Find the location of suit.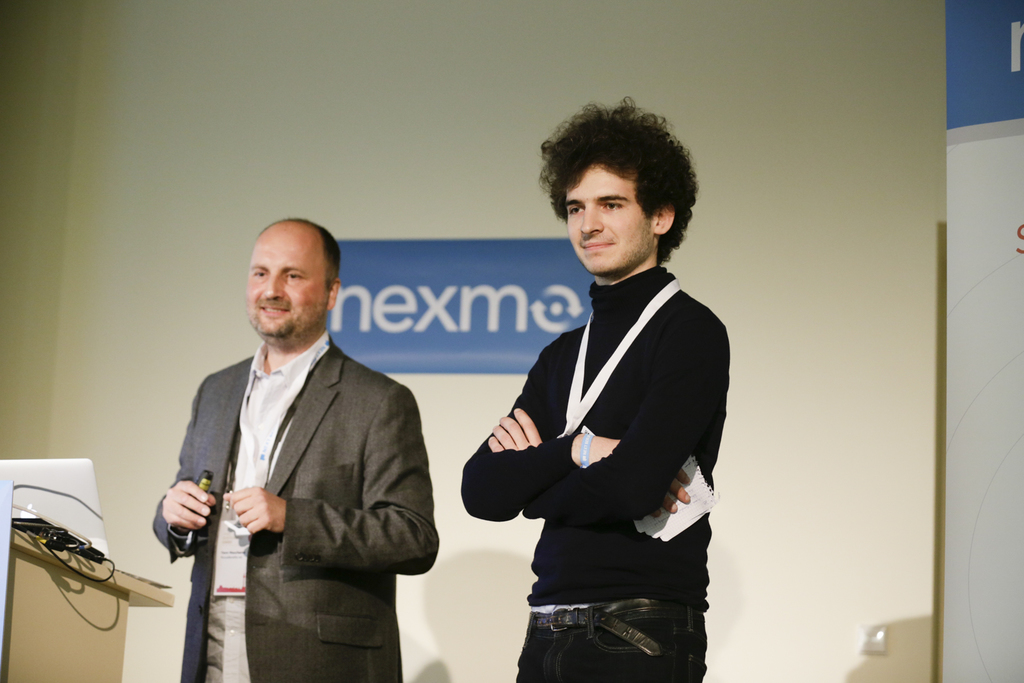
Location: rect(142, 264, 438, 660).
